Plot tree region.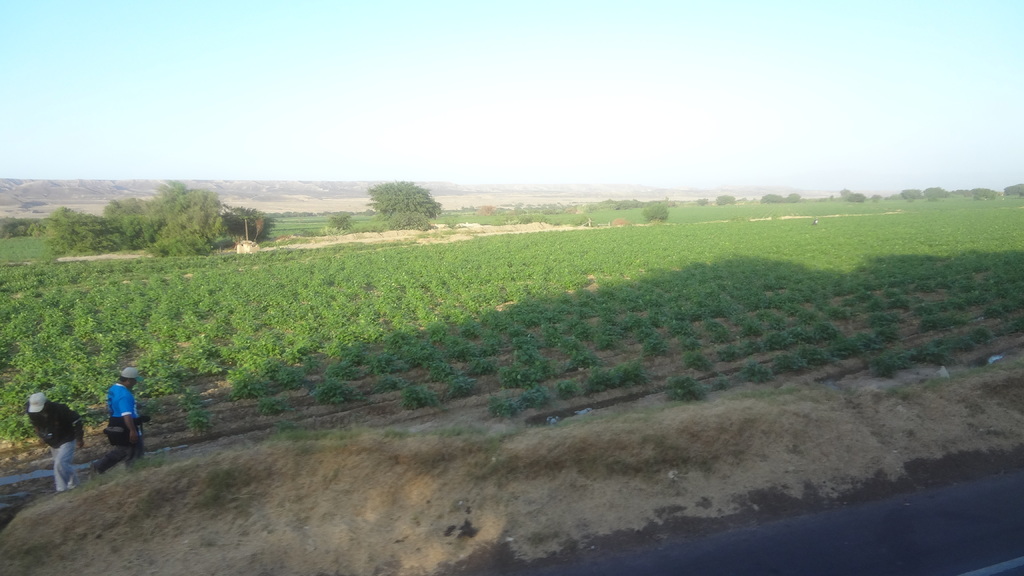
Plotted at <bbox>840, 182, 854, 198</bbox>.
